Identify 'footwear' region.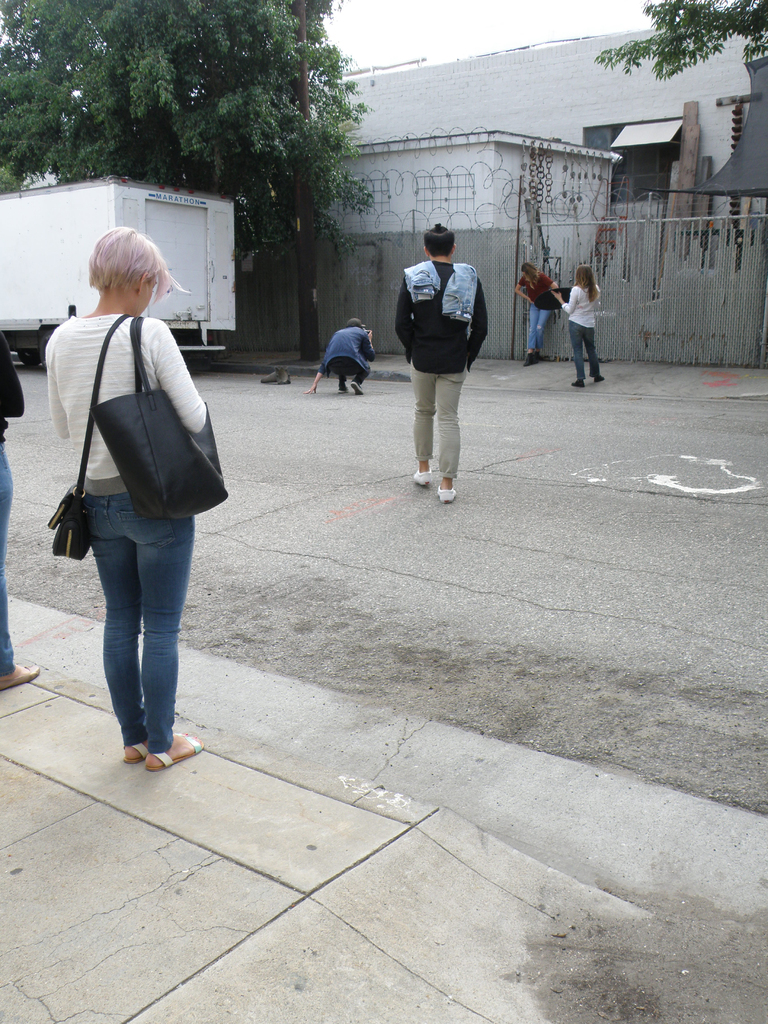
Region: 126/736/154/762.
